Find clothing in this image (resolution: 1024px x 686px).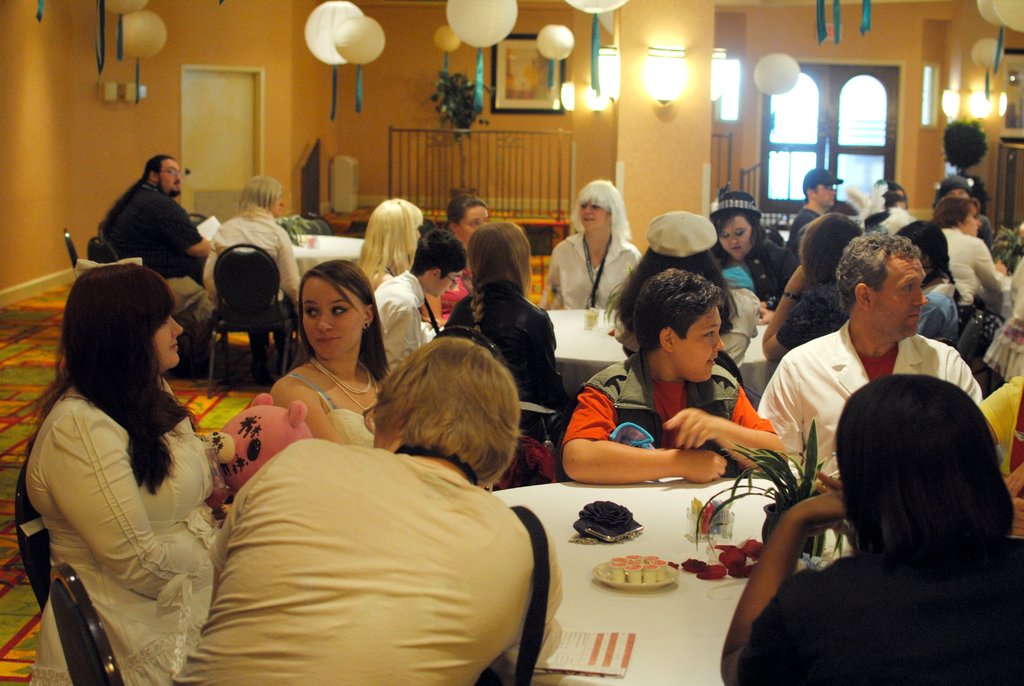
948:230:1007:317.
